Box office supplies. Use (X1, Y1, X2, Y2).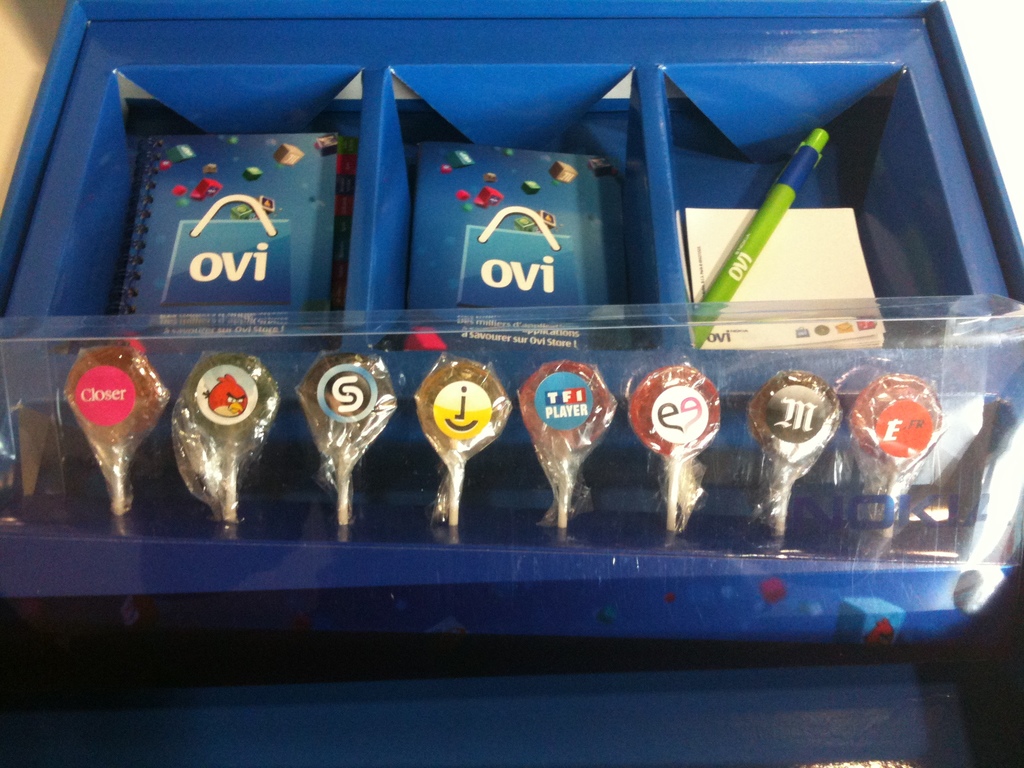
(681, 200, 892, 342).
